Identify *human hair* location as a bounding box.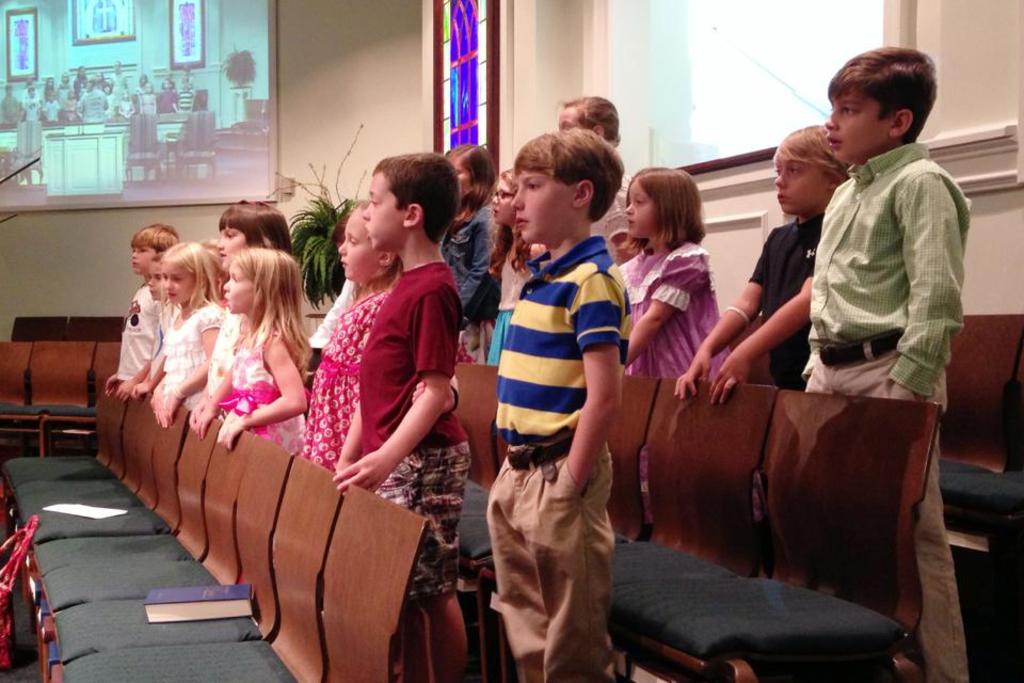
<region>497, 162, 514, 179</region>.
